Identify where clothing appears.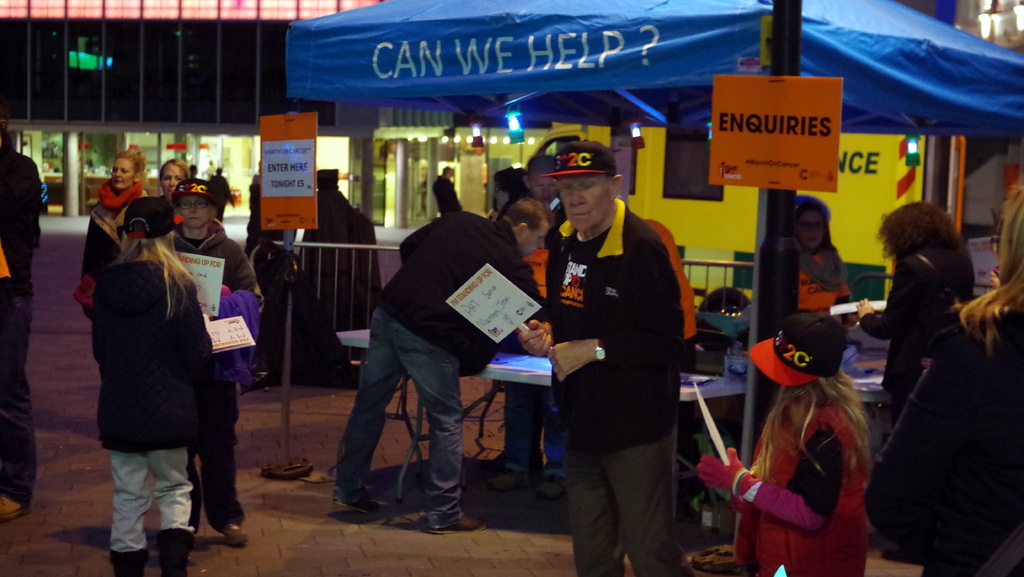
Appears at bbox(72, 181, 150, 318).
